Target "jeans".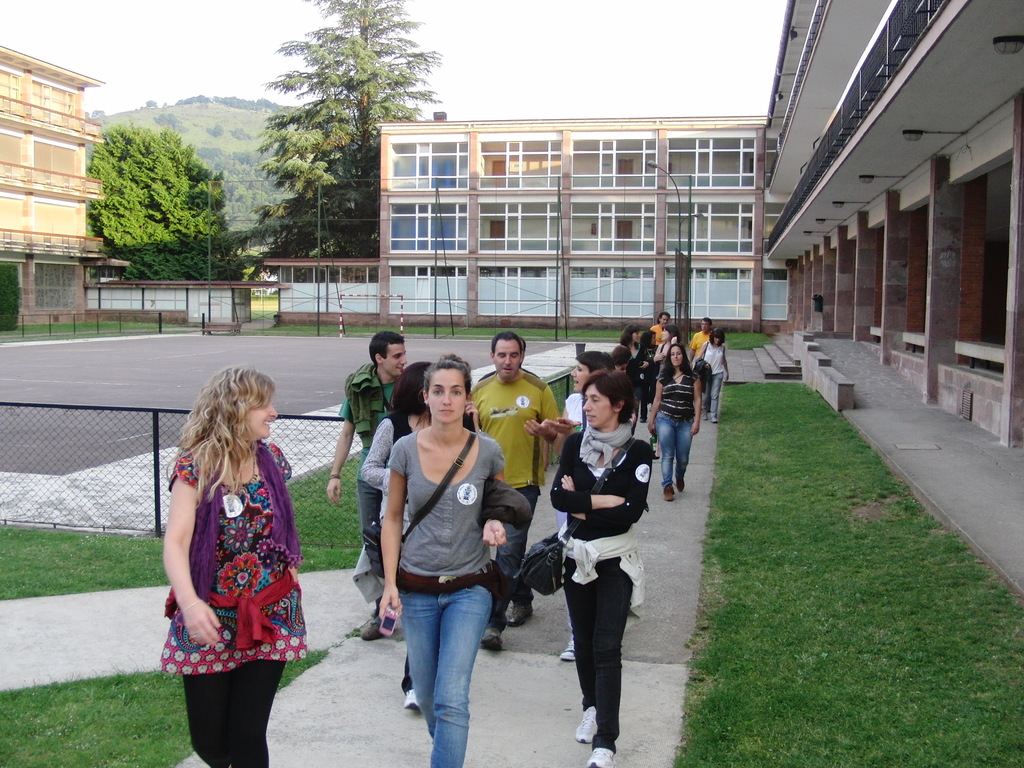
Target region: x1=703 y1=369 x2=727 y2=420.
